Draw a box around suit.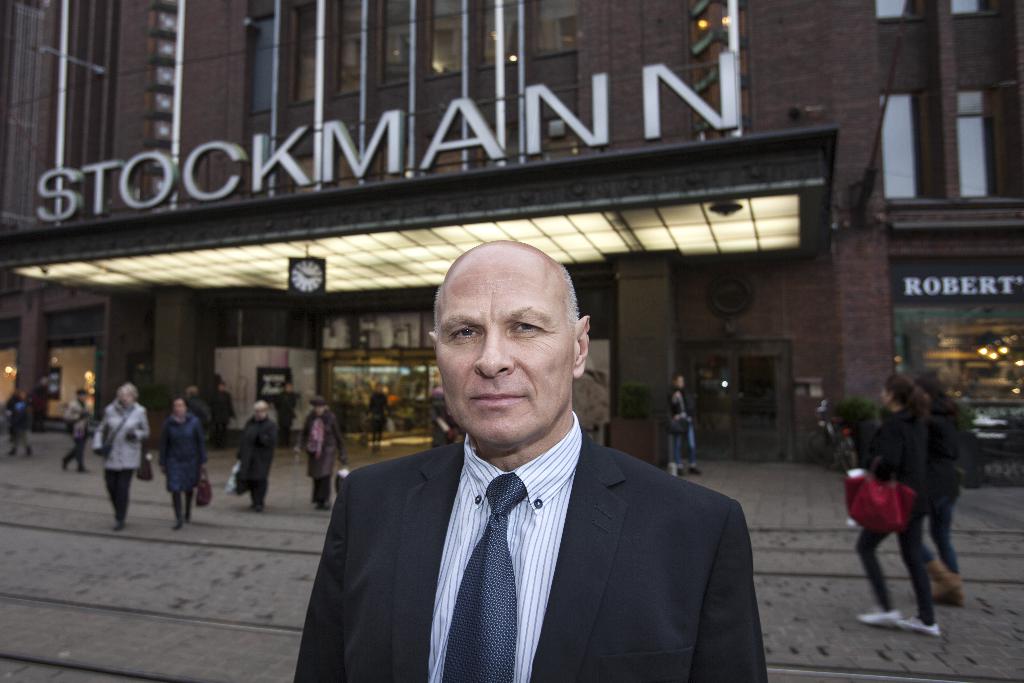
(298, 347, 745, 673).
